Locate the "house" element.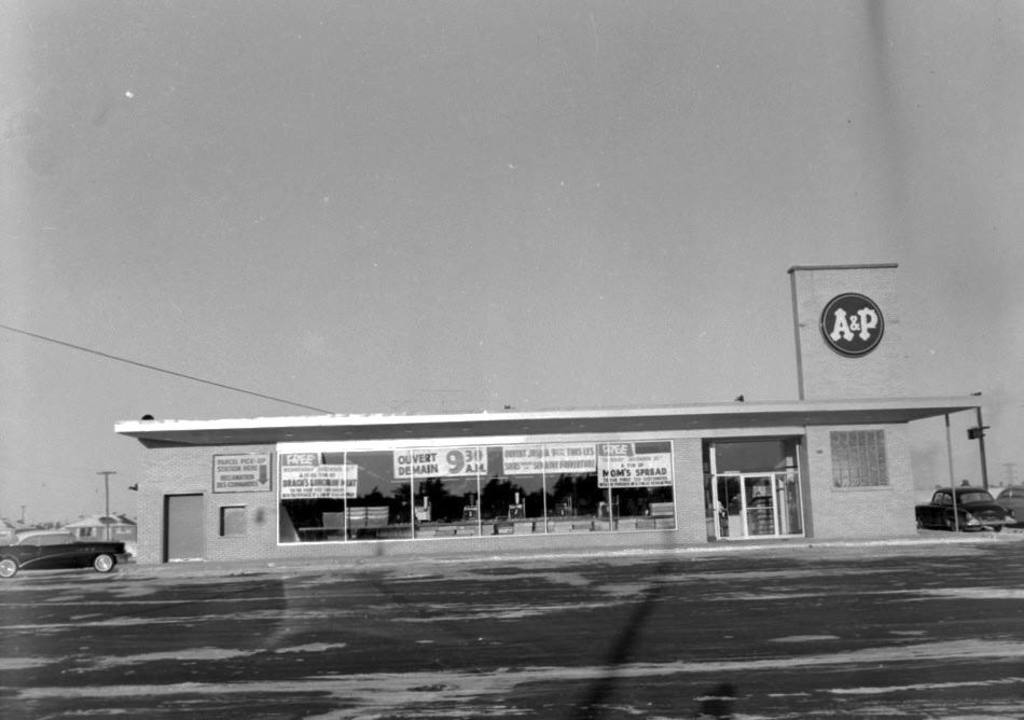
Element bbox: 115,382,995,566.
